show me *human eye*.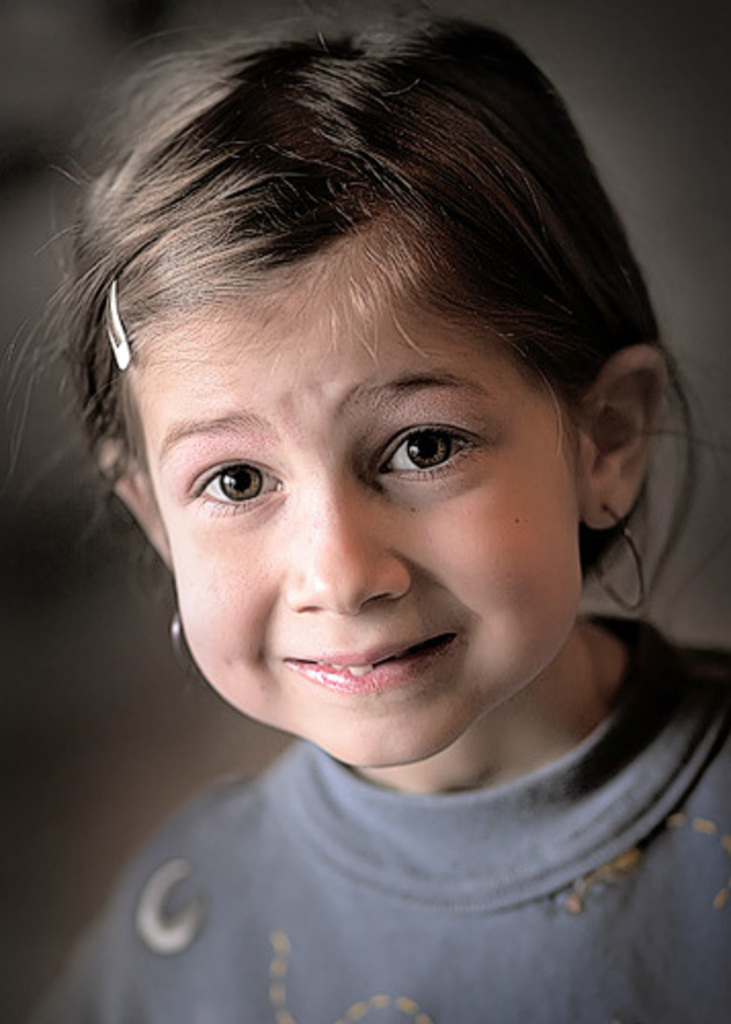
*human eye* is here: 176:455:278:516.
